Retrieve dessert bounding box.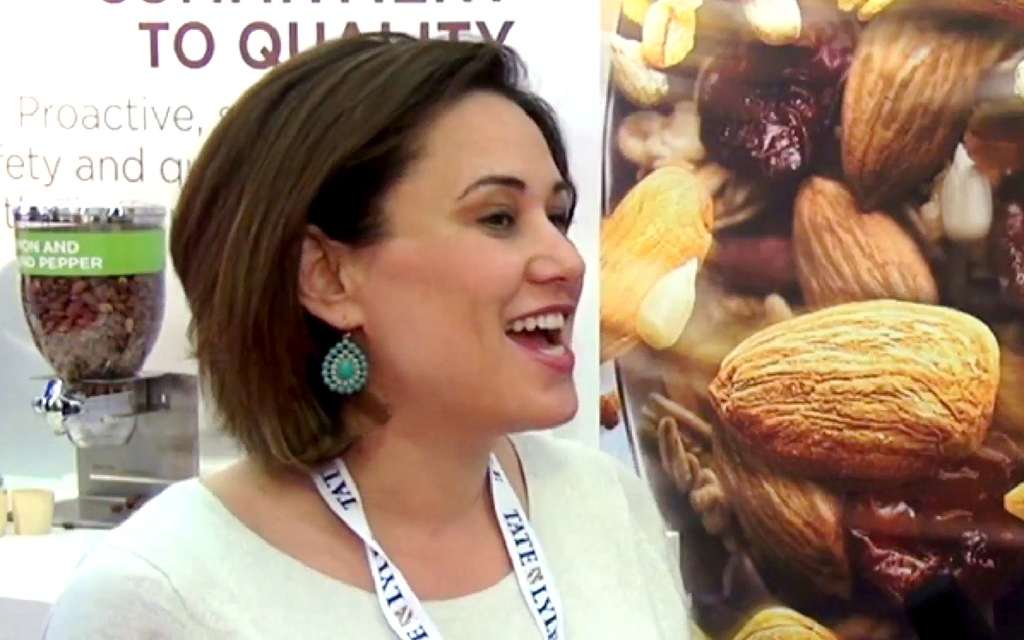
Bounding box: BBox(614, 0, 1023, 639).
